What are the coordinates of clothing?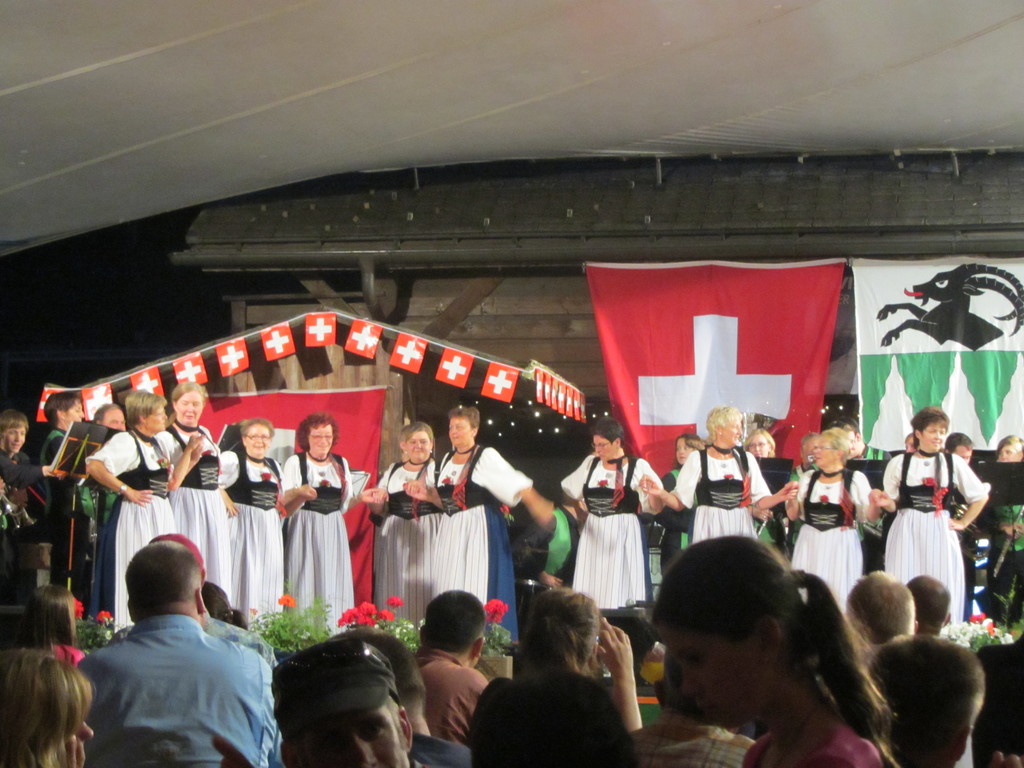
34,428,91,584.
